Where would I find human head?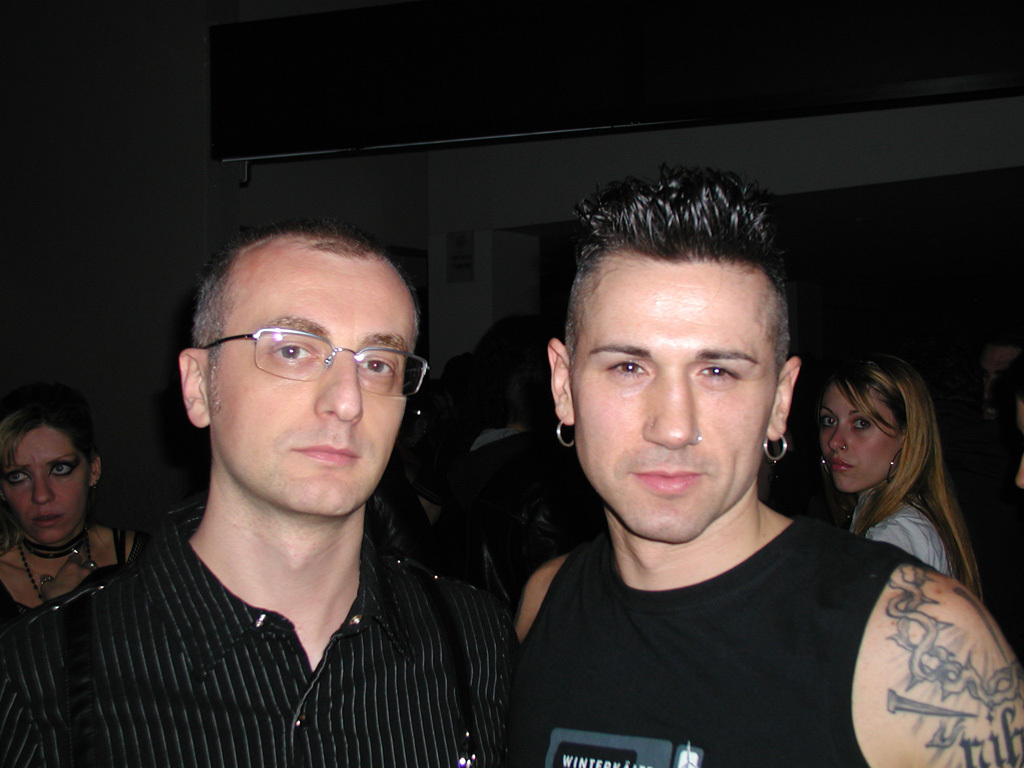
At left=545, top=163, right=801, bottom=548.
